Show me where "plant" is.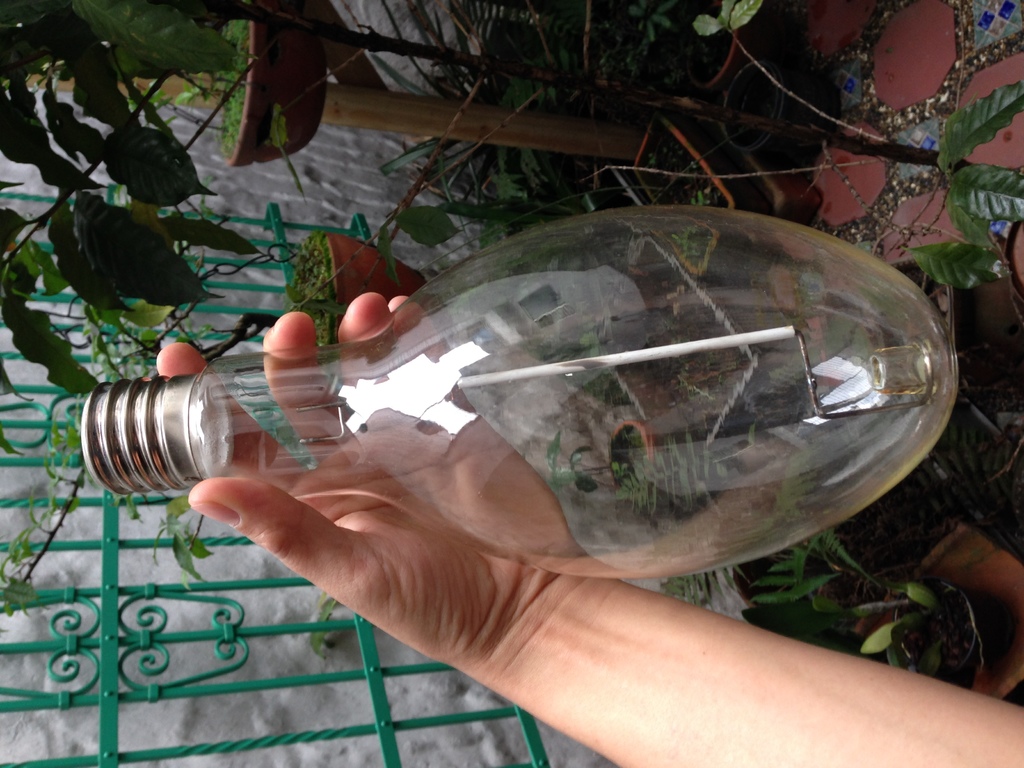
"plant" is at (739, 527, 966, 680).
